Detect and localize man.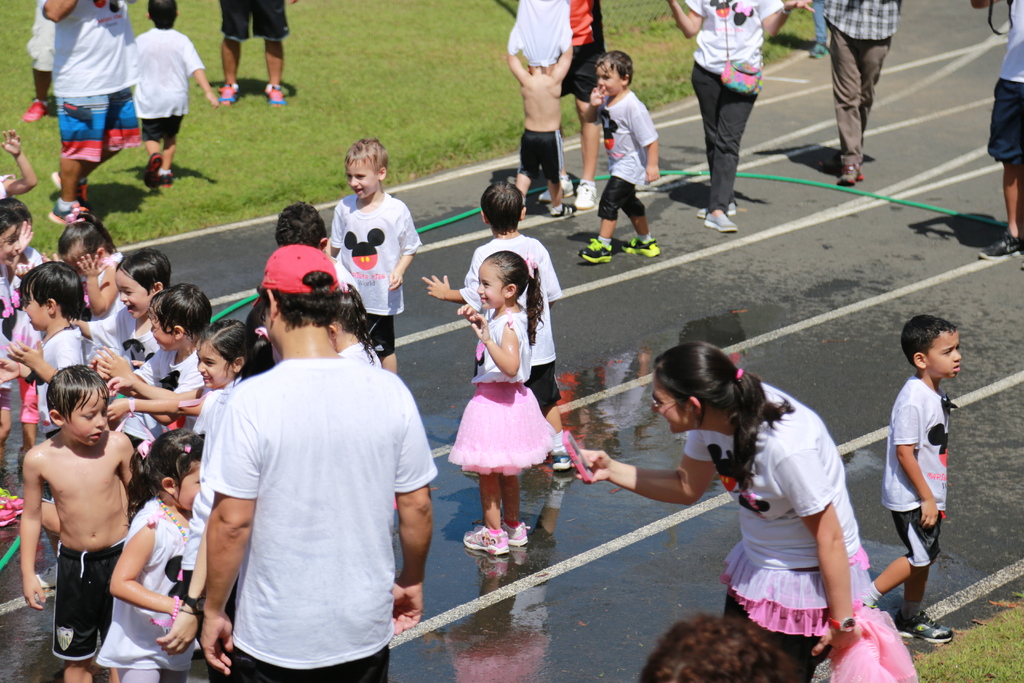
Localized at Rect(22, 0, 58, 123).
